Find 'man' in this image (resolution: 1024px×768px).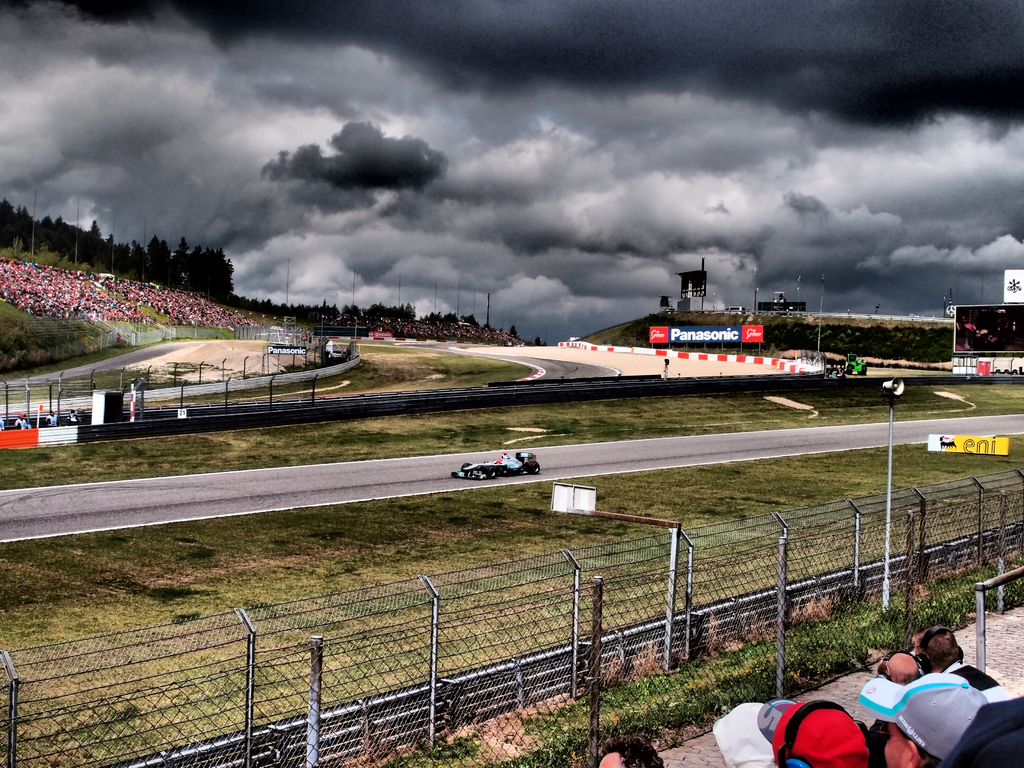
bbox(115, 330, 123, 345).
